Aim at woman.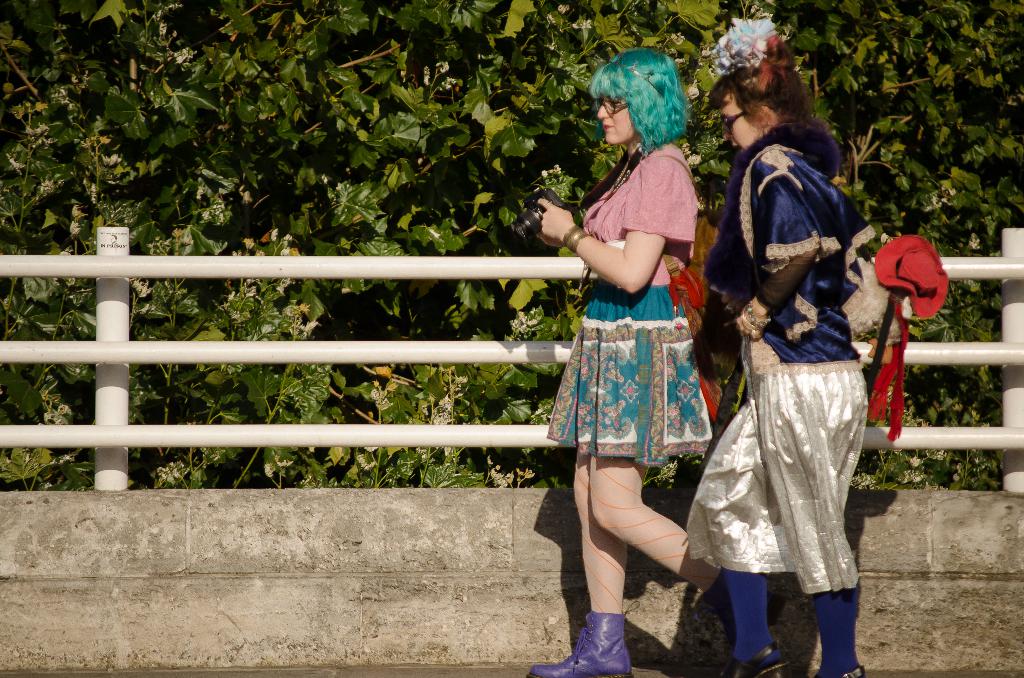
Aimed at [687,64,891,665].
